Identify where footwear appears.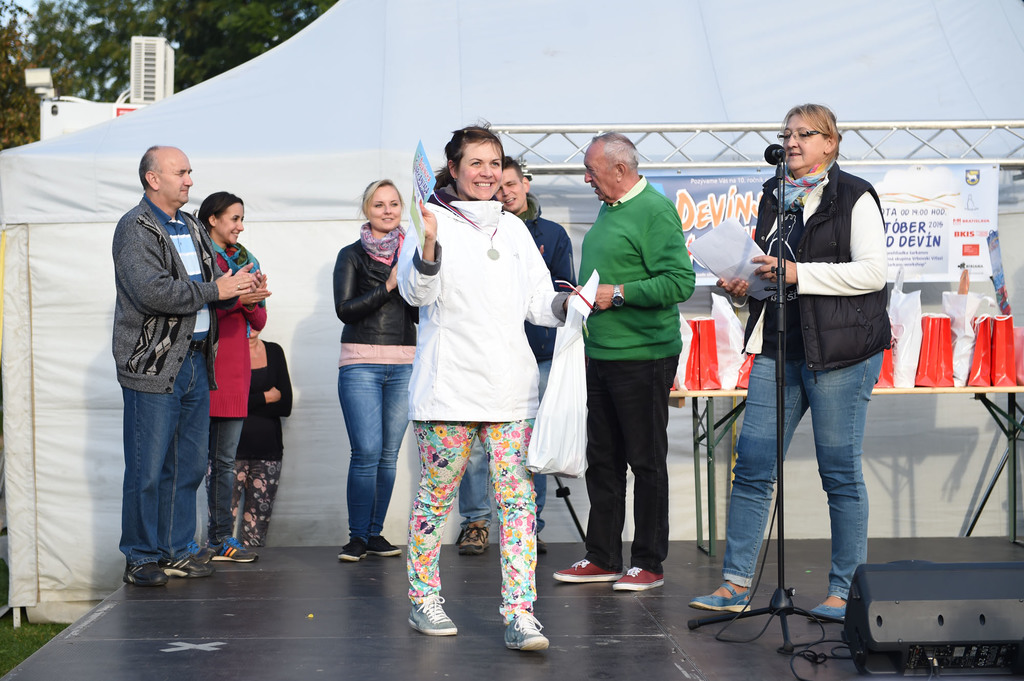
Appears at l=552, t=556, r=616, b=581.
